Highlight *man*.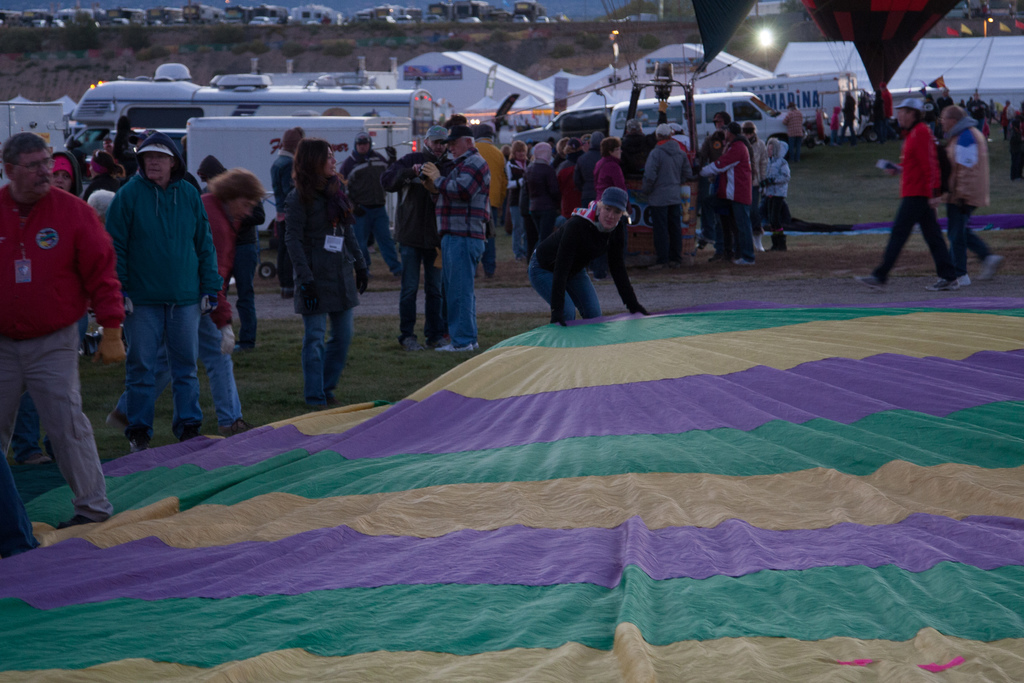
Highlighted region: 276 130 297 286.
